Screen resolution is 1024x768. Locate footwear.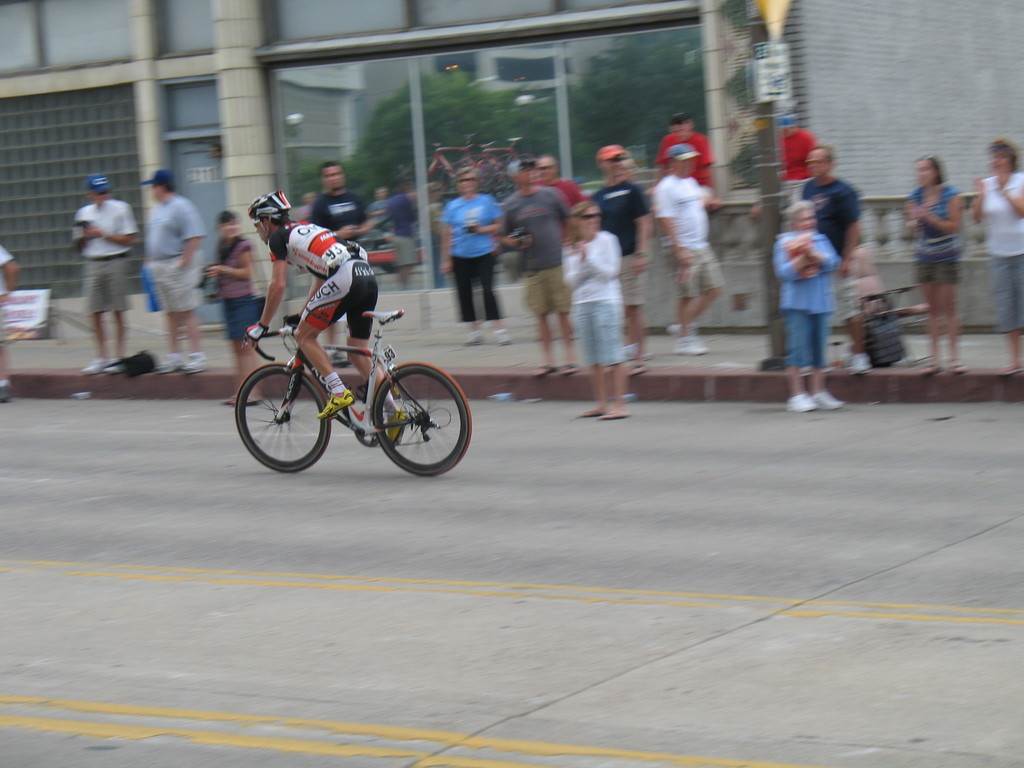
box(948, 360, 968, 380).
